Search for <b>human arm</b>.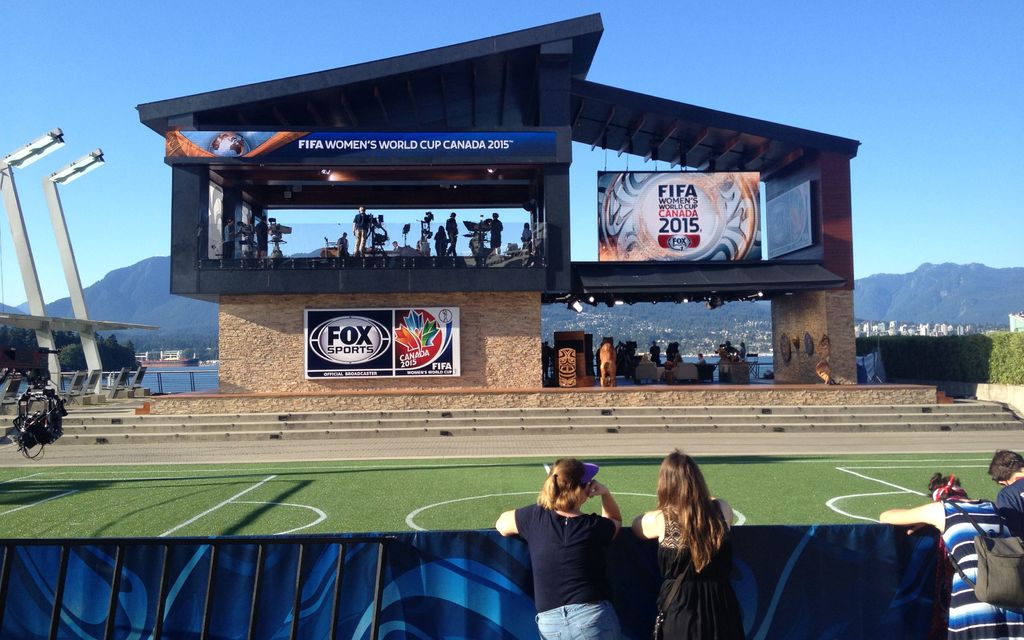
Found at {"x1": 711, "y1": 493, "x2": 725, "y2": 524}.
